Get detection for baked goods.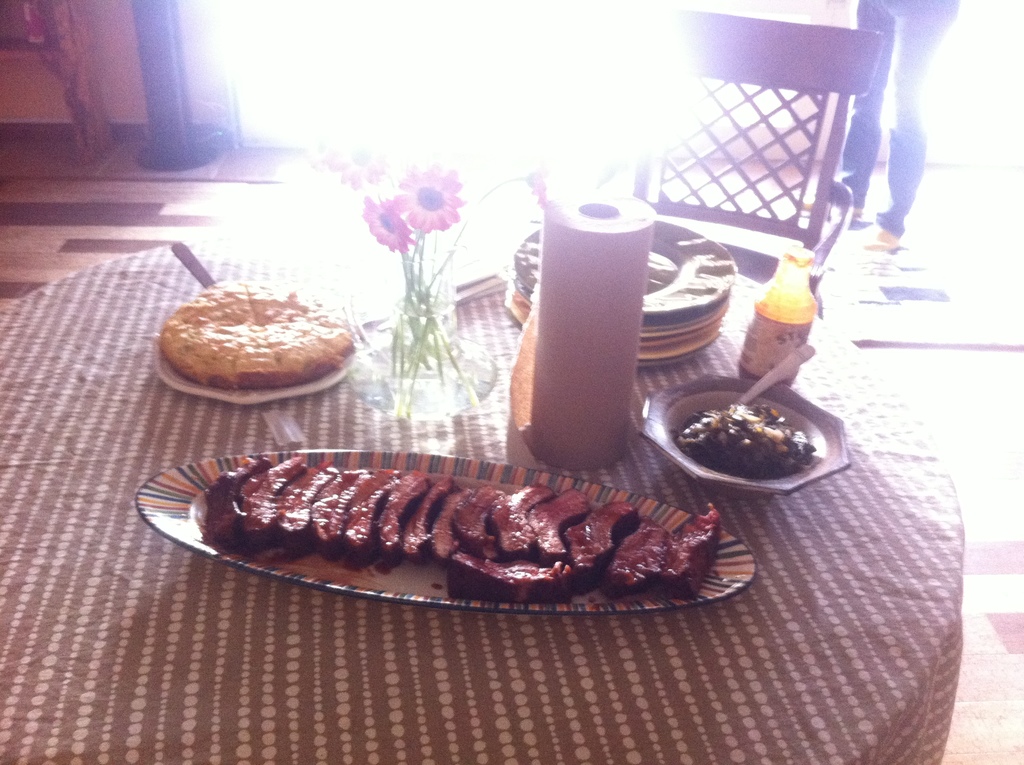
Detection: box=[158, 277, 350, 392].
